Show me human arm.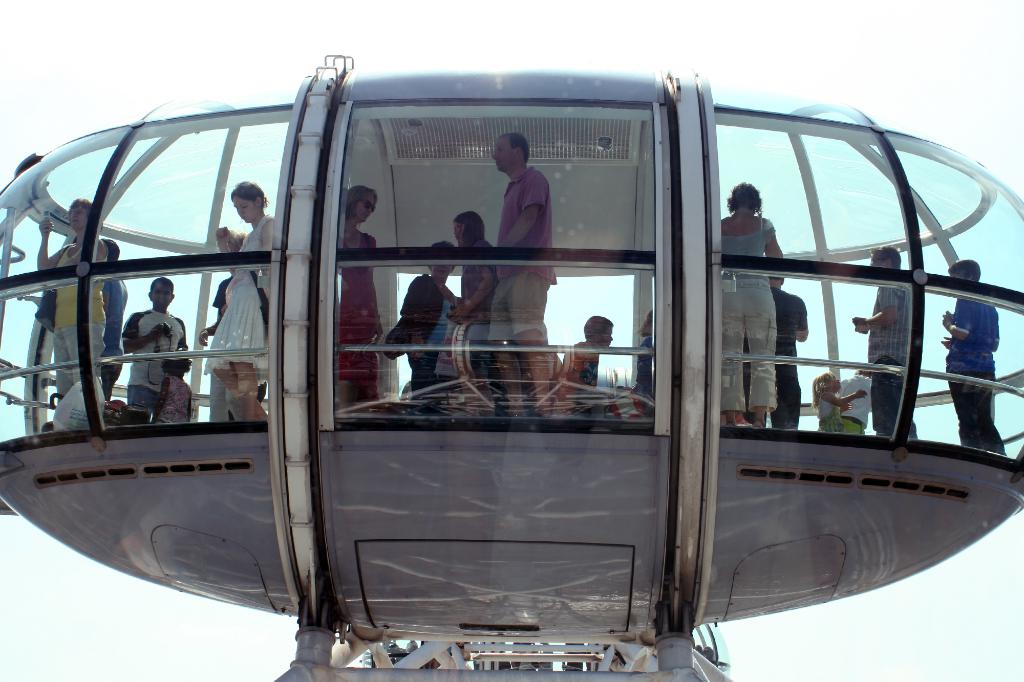
human arm is here: {"x1": 64, "y1": 238, "x2": 106, "y2": 263}.
